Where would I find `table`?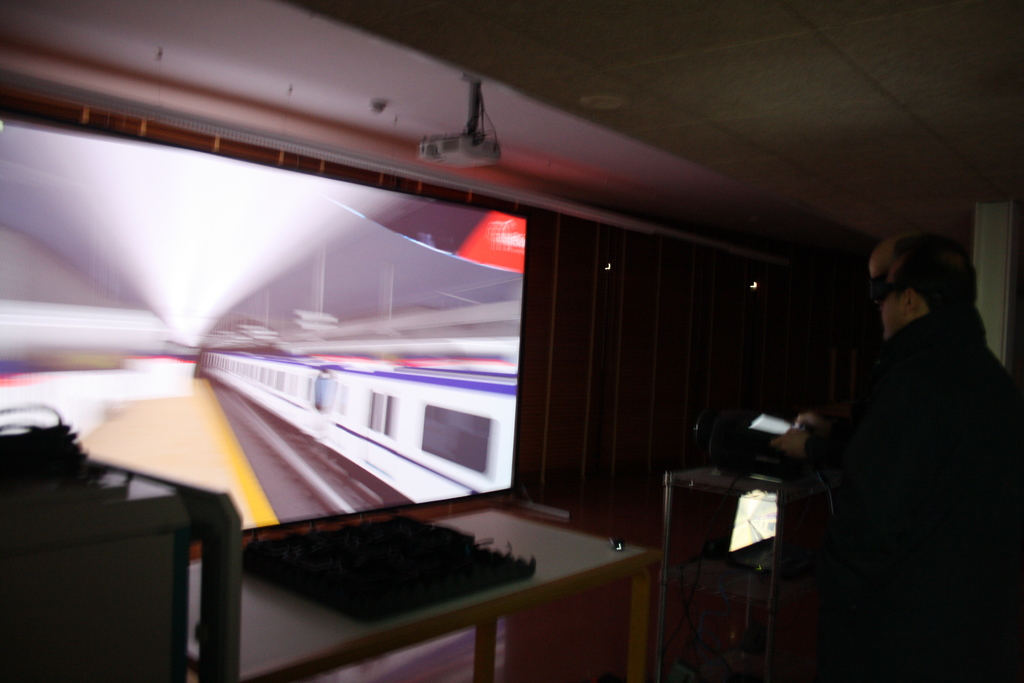
At [x1=189, y1=499, x2=662, y2=680].
